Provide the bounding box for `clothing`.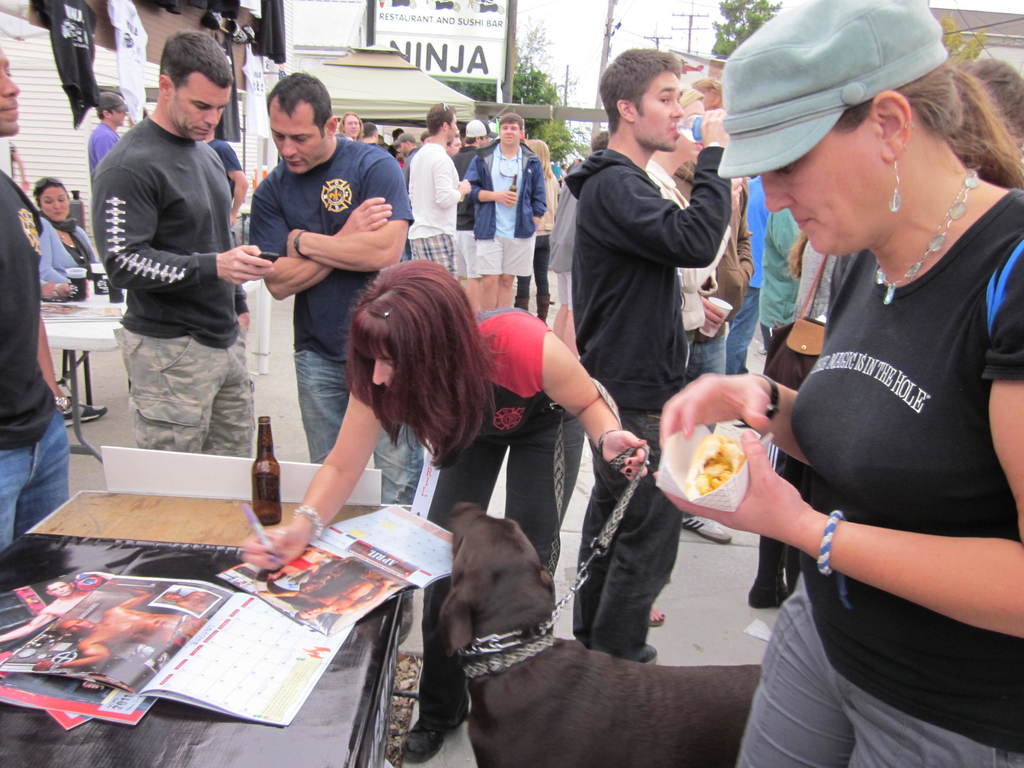
locate(114, 326, 253, 460).
